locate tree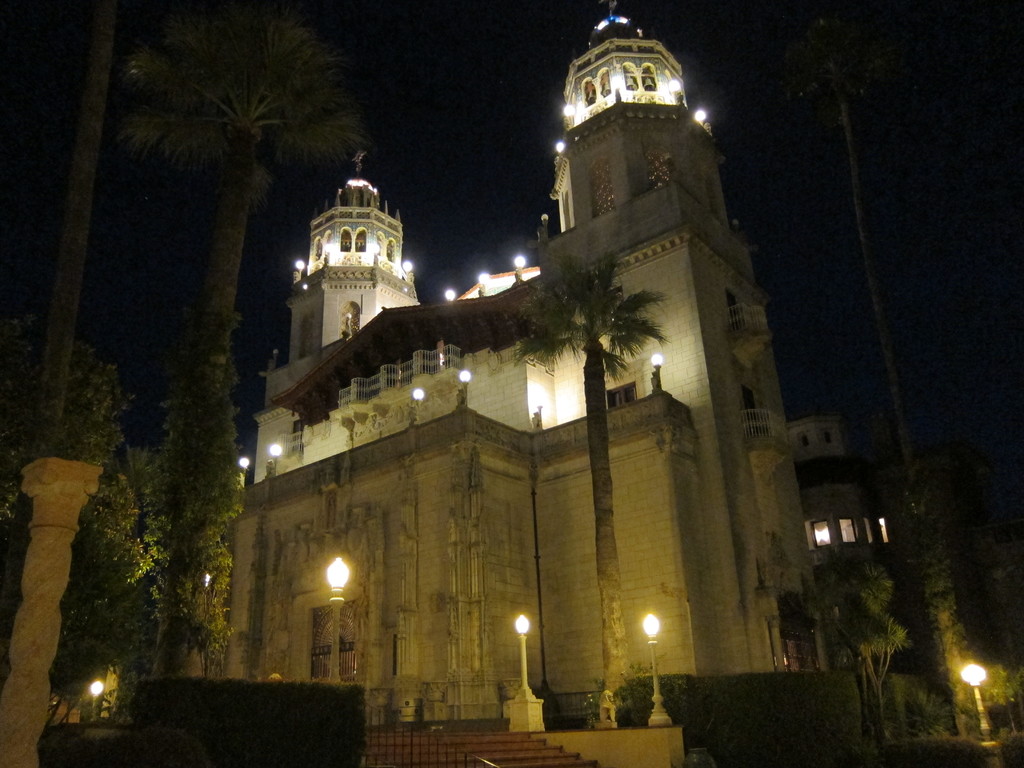
[0,302,138,668]
